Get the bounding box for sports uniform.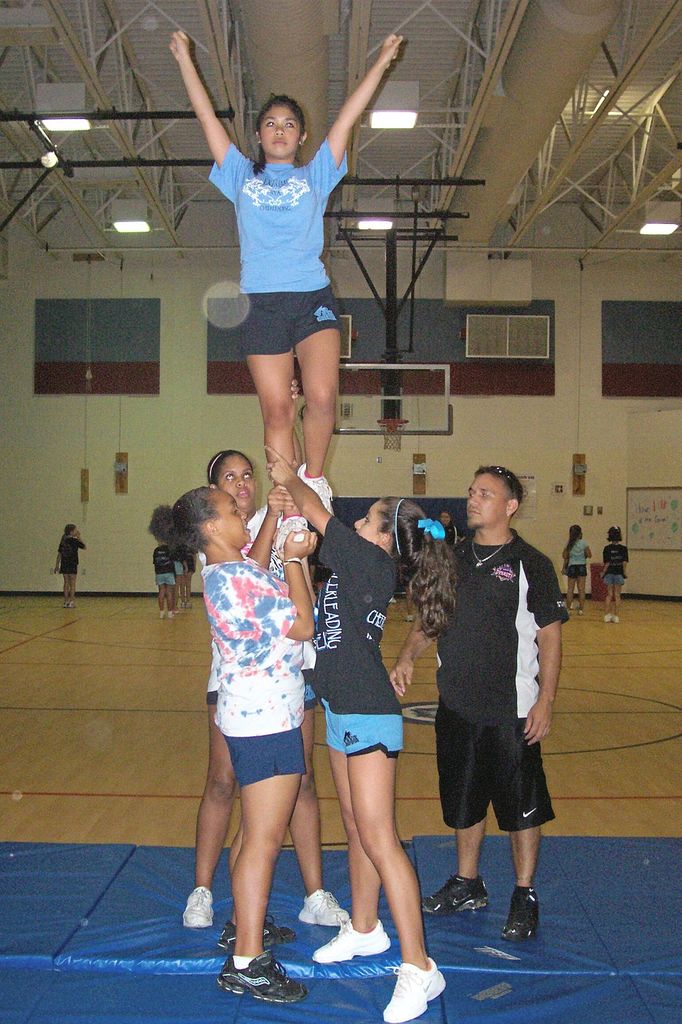
416, 529, 569, 940.
